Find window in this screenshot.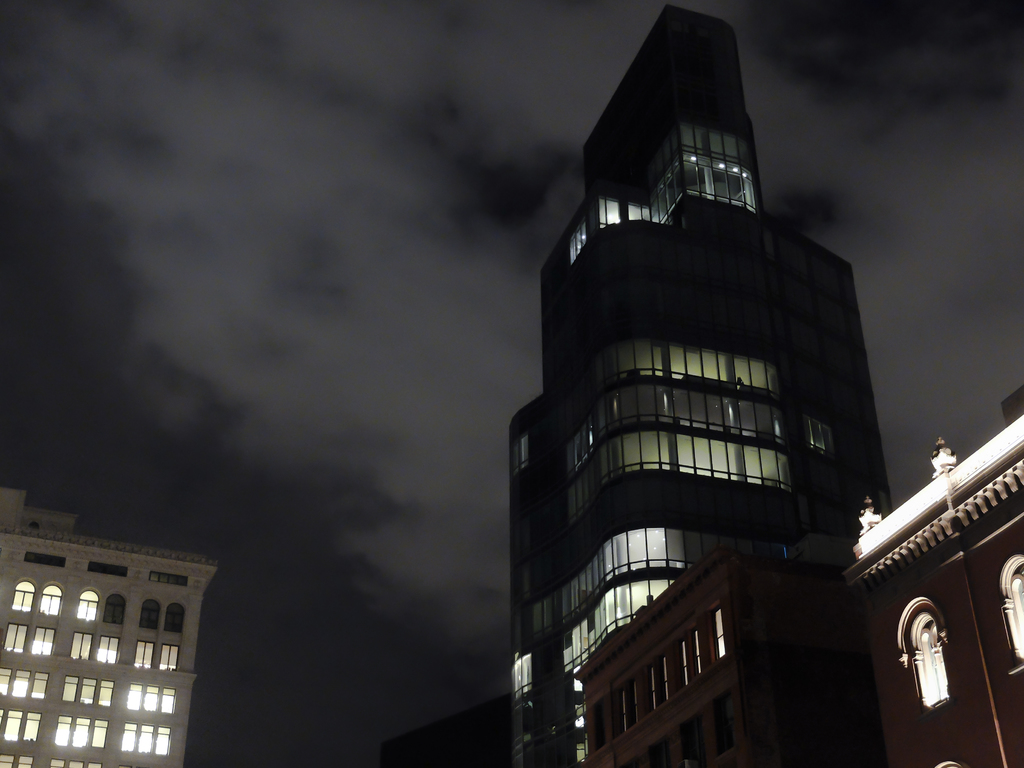
The bounding box for window is rect(138, 600, 161, 628).
